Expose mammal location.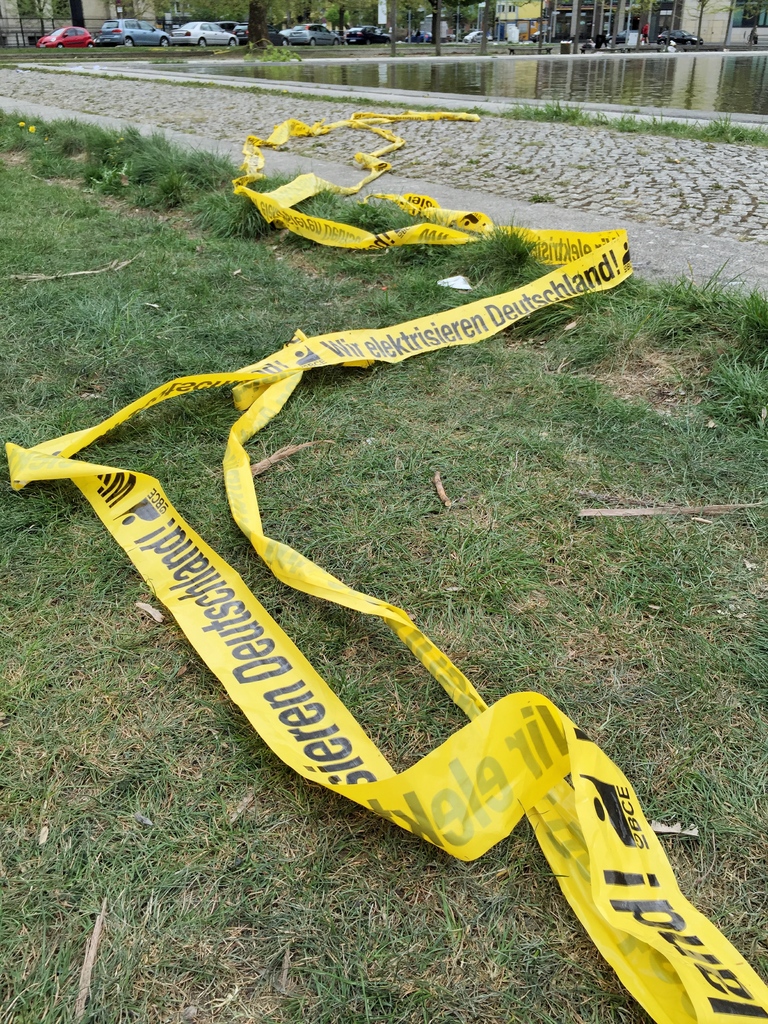
Exposed at l=749, t=23, r=758, b=41.
